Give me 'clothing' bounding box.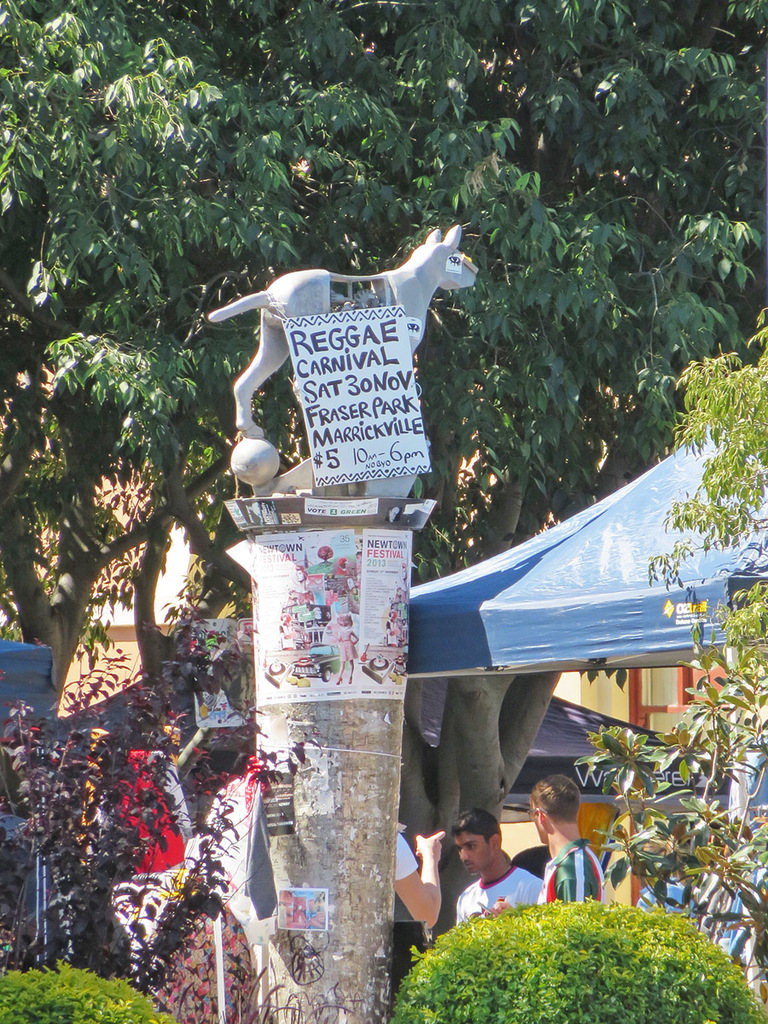
[341, 626, 359, 660].
